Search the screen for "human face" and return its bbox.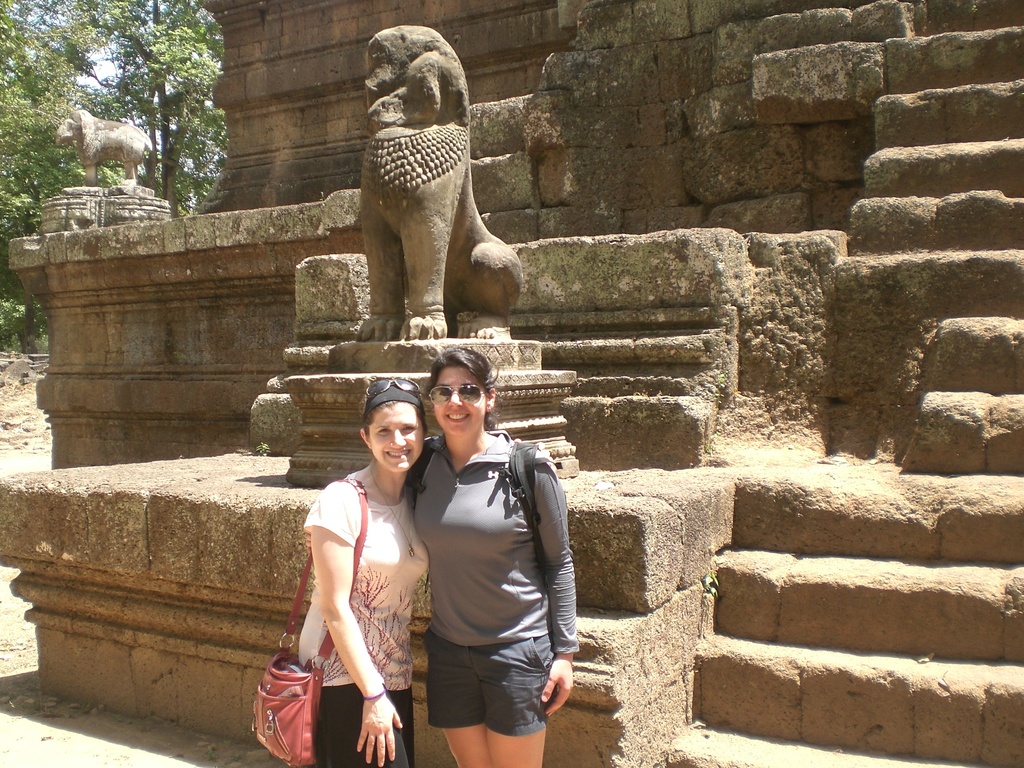
Found: <region>429, 364, 485, 439</region>.
